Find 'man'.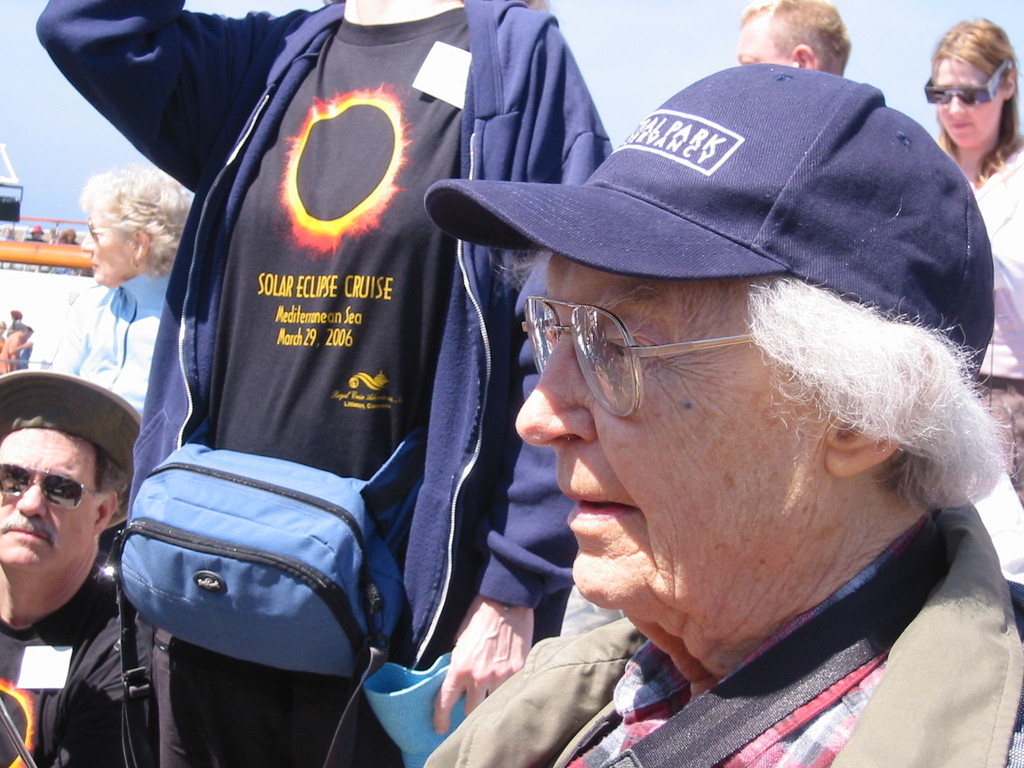
rect(737, 0, 850, 77).
